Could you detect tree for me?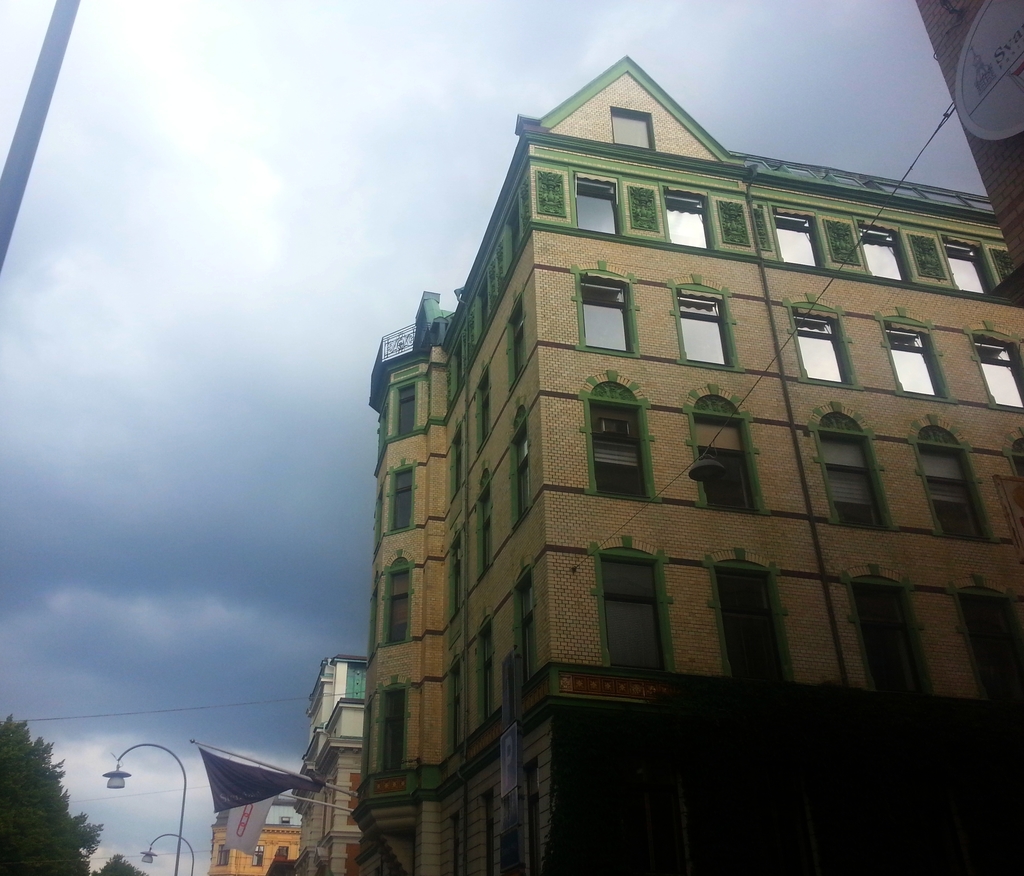
Detection result: l=0, t=740, r=72, b=865.
